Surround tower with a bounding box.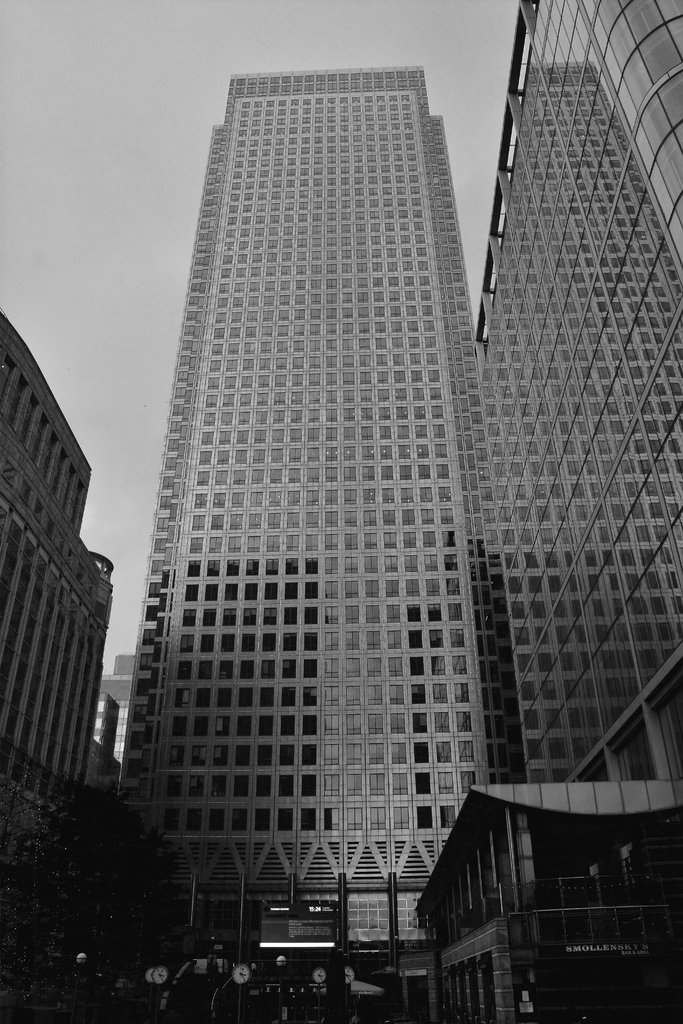
(400,0,682,1023).
